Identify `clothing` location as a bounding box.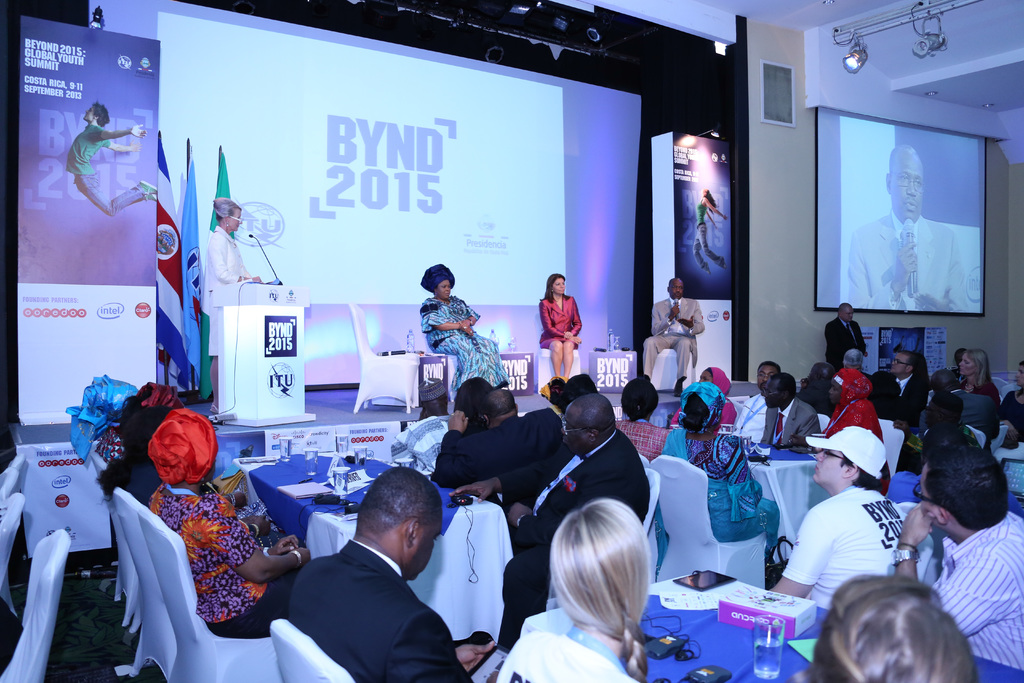
l=147, t=469, r=320, b=645.
